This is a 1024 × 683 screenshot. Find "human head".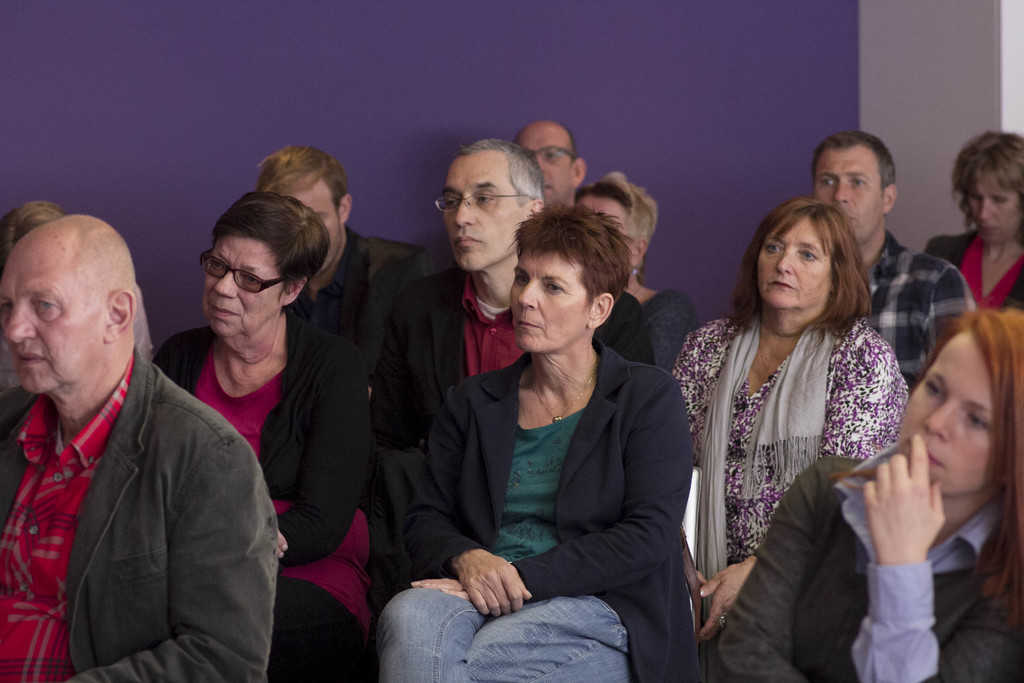
Bounding box: 0, 202, 63, 272.
